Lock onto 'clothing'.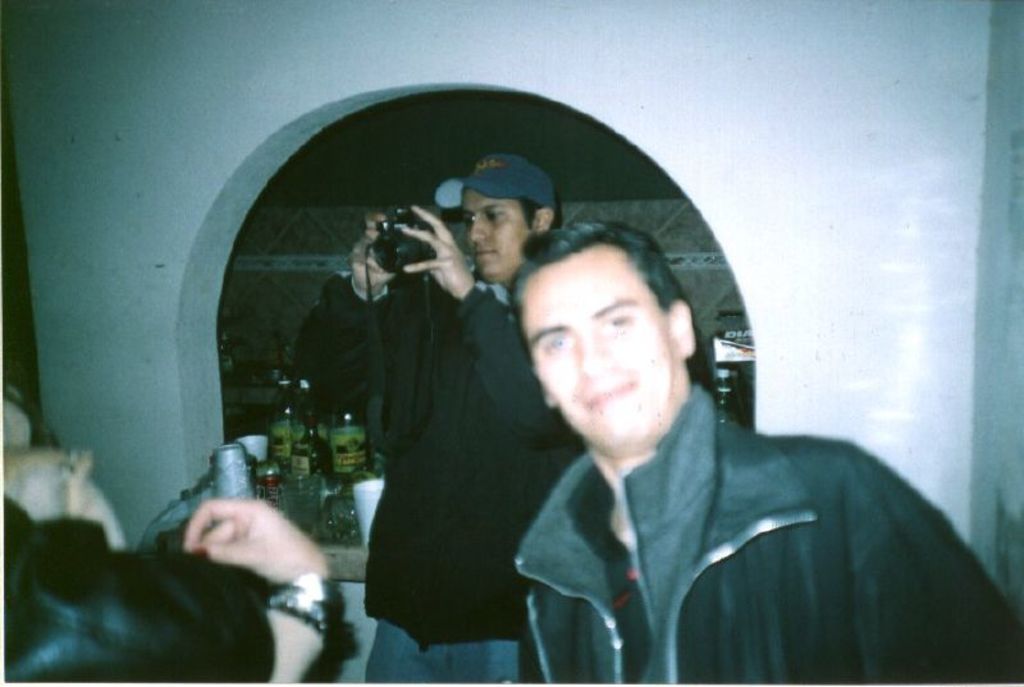
Locked: x1=508 y1=372 x2=1023 y2=686.
